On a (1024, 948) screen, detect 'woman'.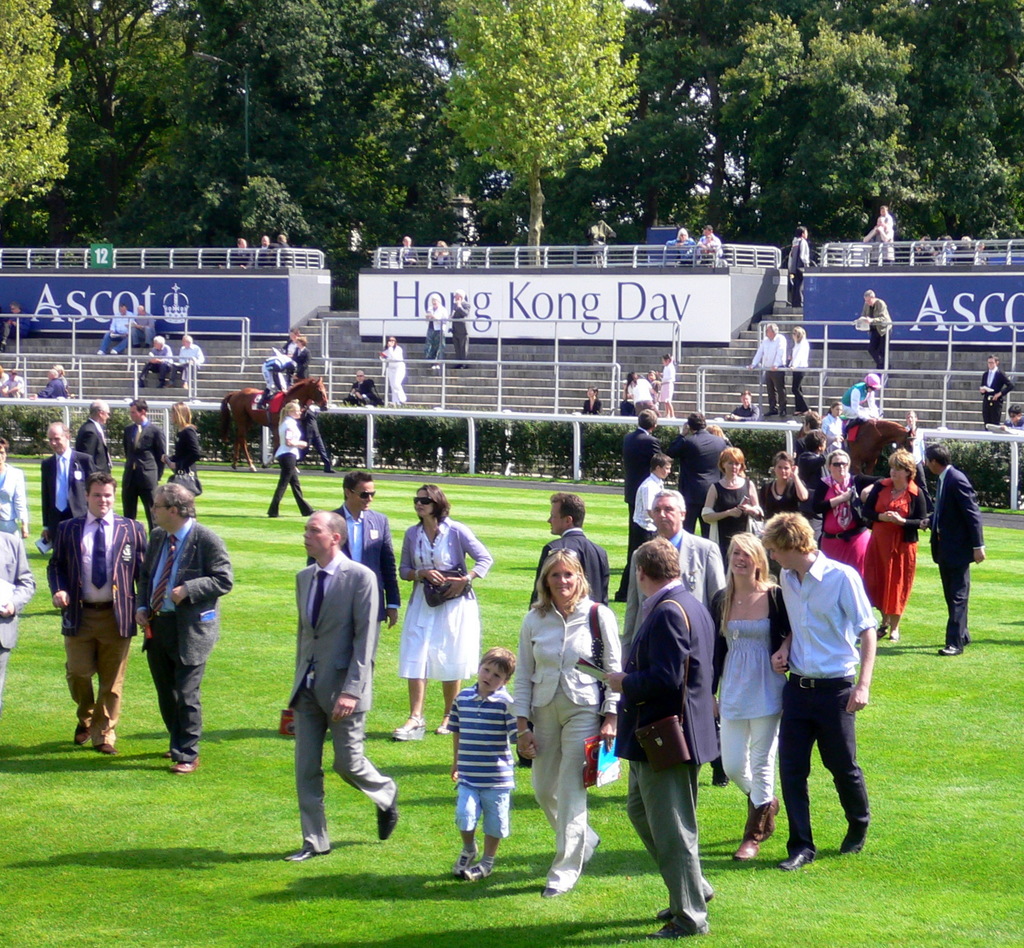
box=[709, 534, 792, 861].
